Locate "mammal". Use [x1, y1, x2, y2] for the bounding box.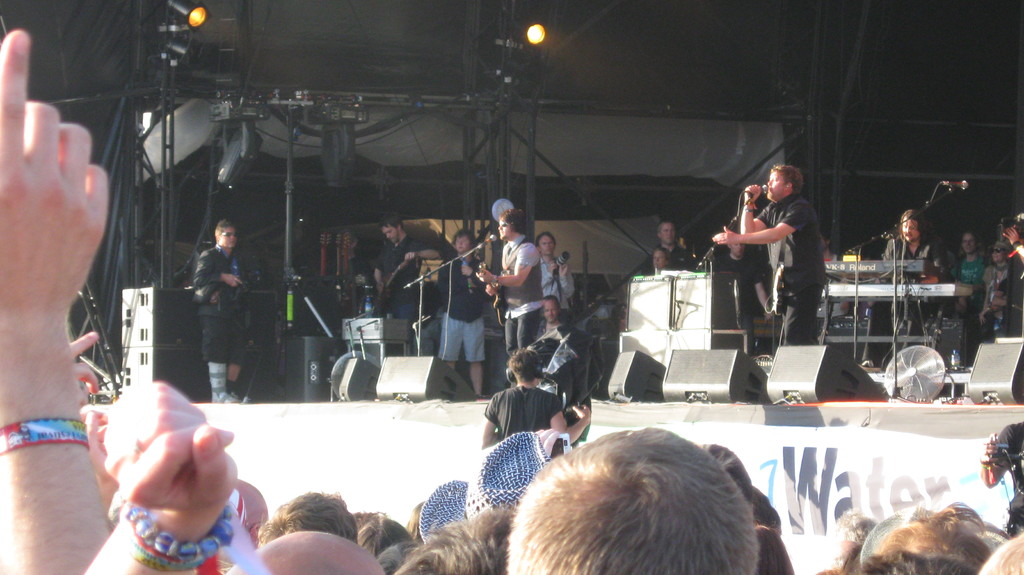
[953, 223, 993, 370].
